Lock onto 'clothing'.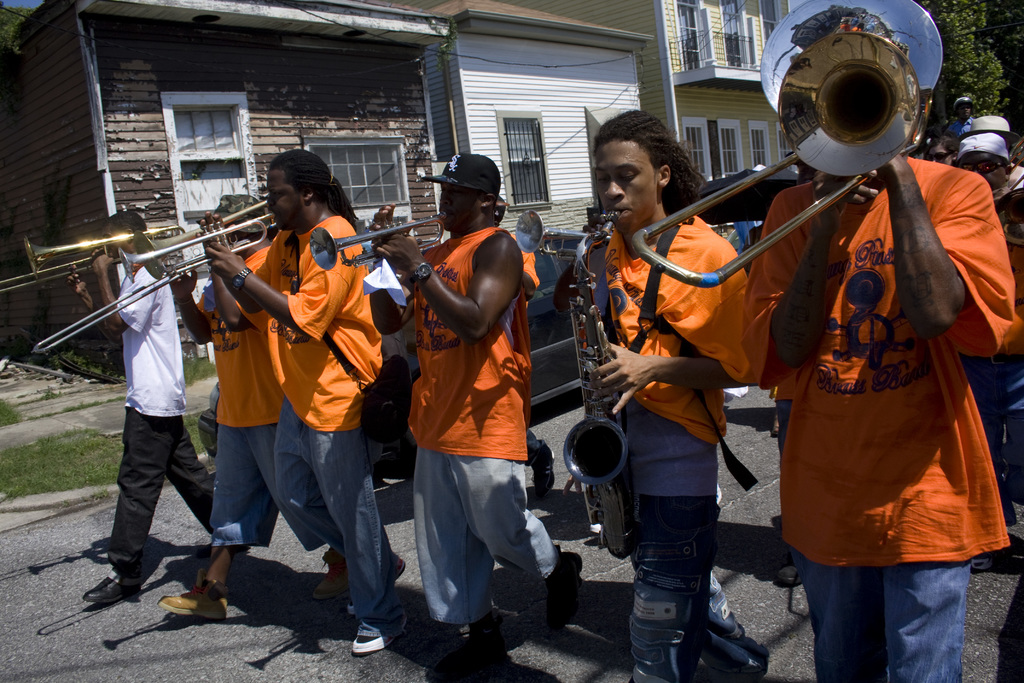
Locked: [x1=940, y1=110, x2=986, y2=142].
